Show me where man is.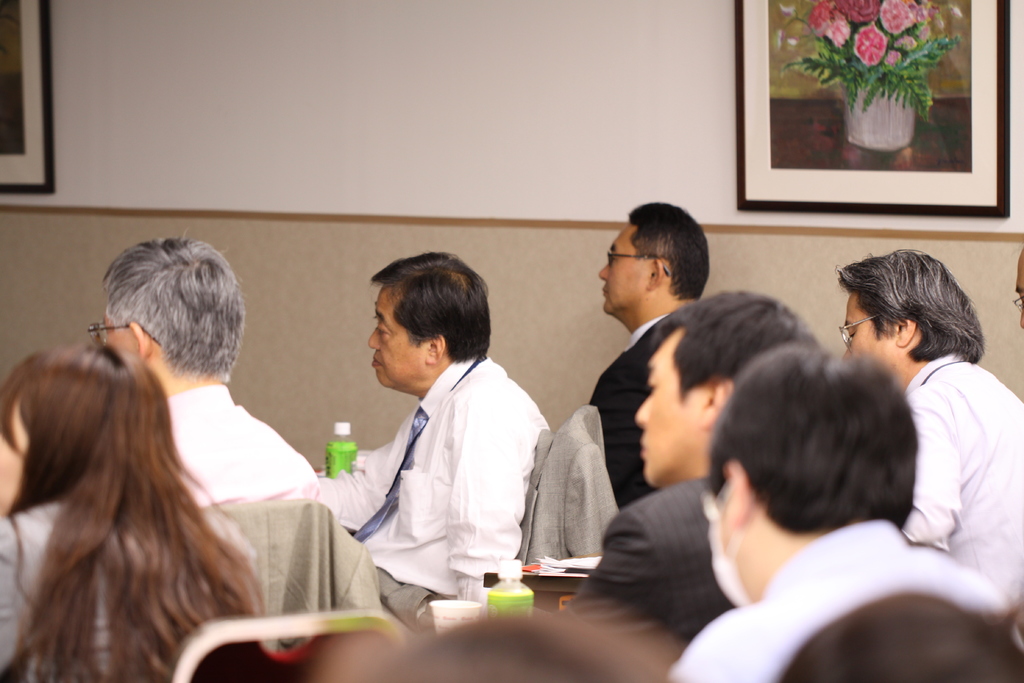
man is at l=90, t=225, r=324, b=512.
